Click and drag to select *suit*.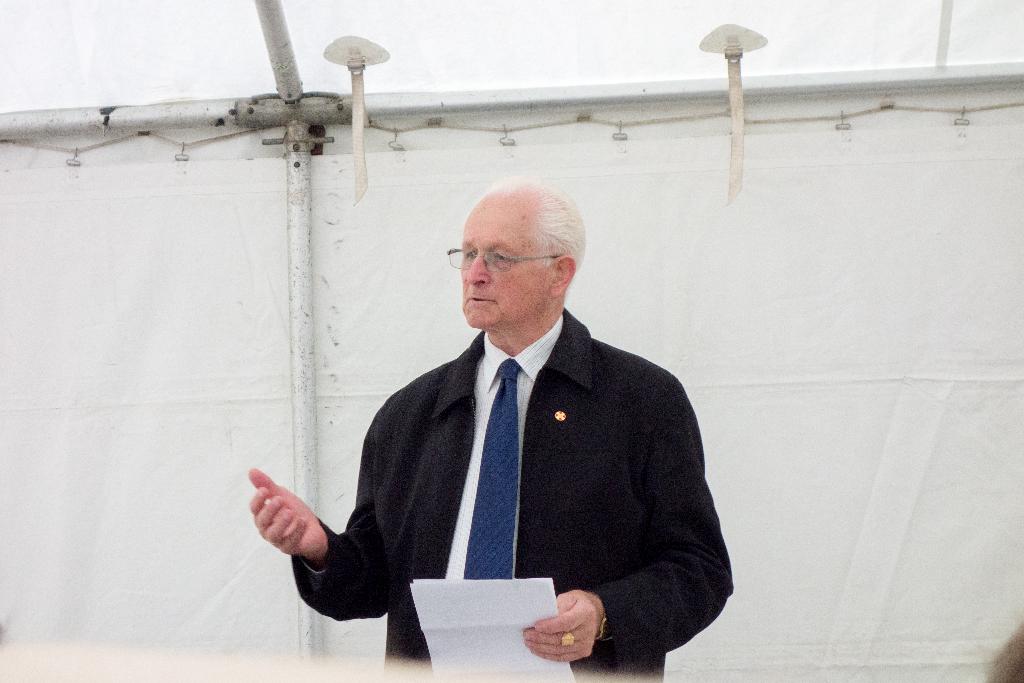
Selection: rect(293, 309, 732, 682).
